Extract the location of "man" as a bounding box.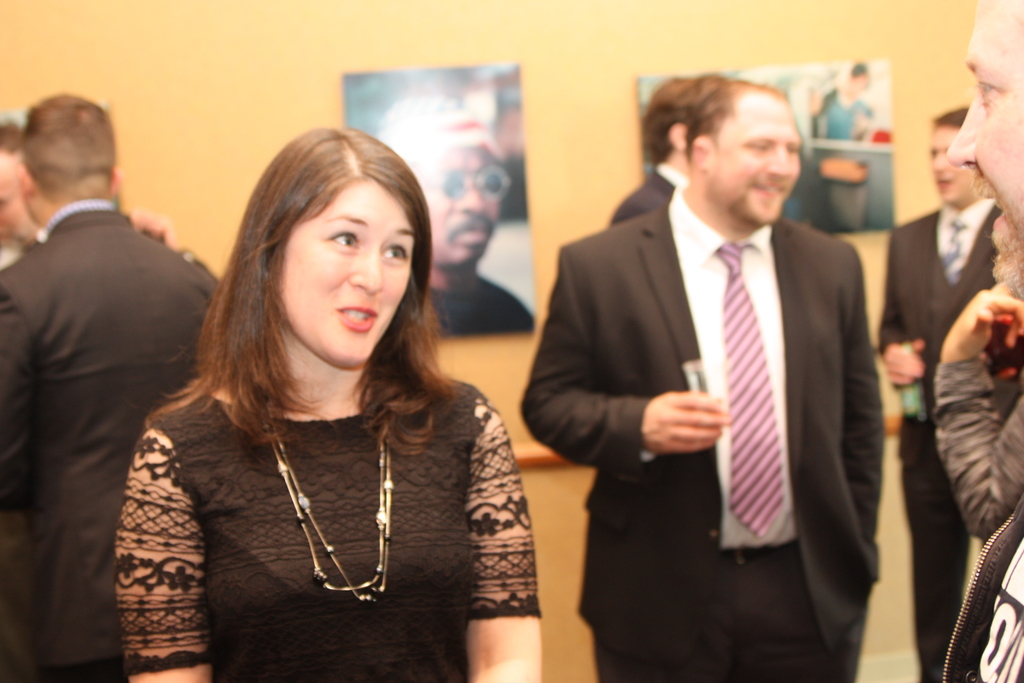
pyautogui.locateOnScreen(373, 92, 533, 344).
